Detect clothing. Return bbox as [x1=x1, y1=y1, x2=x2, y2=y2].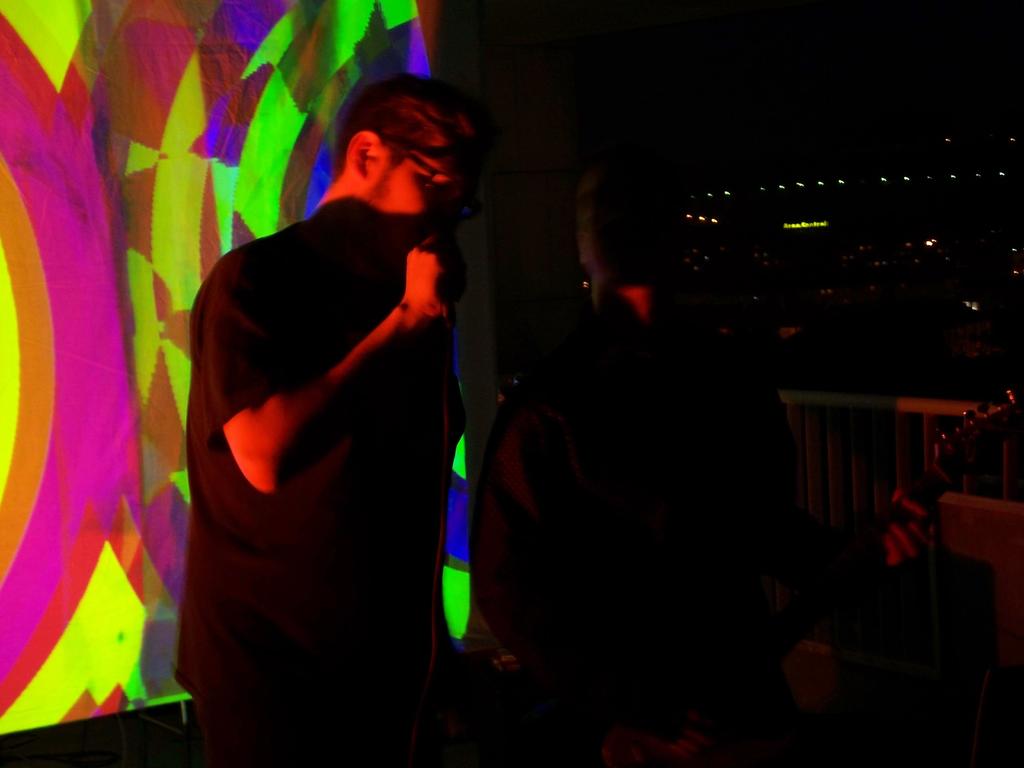
[x1=474, y1=309, x2=838, y2=767].
